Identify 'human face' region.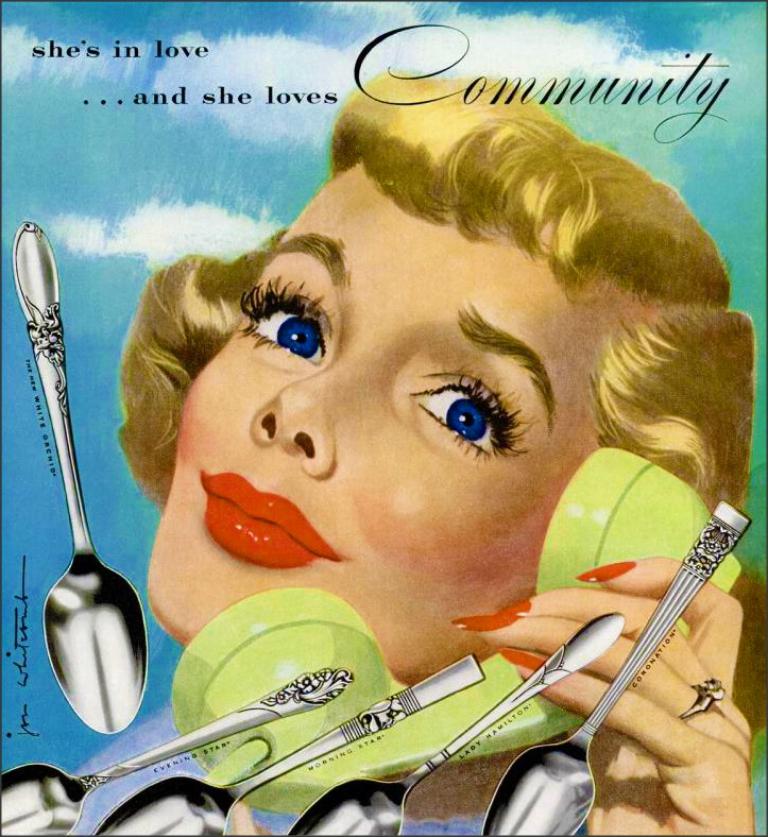
Region: [148,165,598,687].
